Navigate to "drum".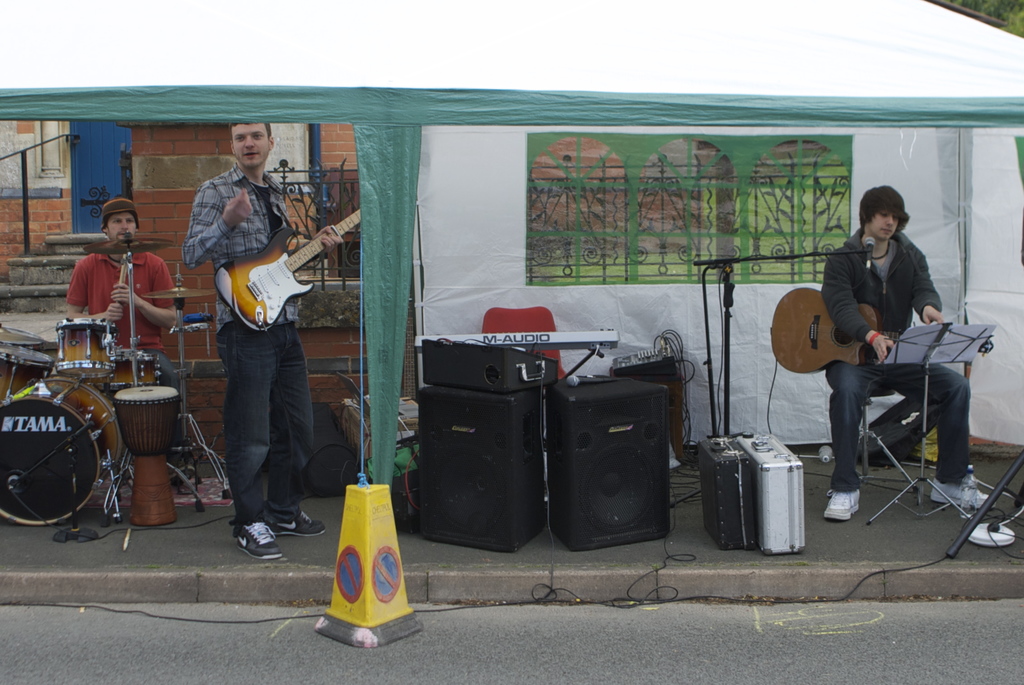
Navigation target: 54/316/116/379.
